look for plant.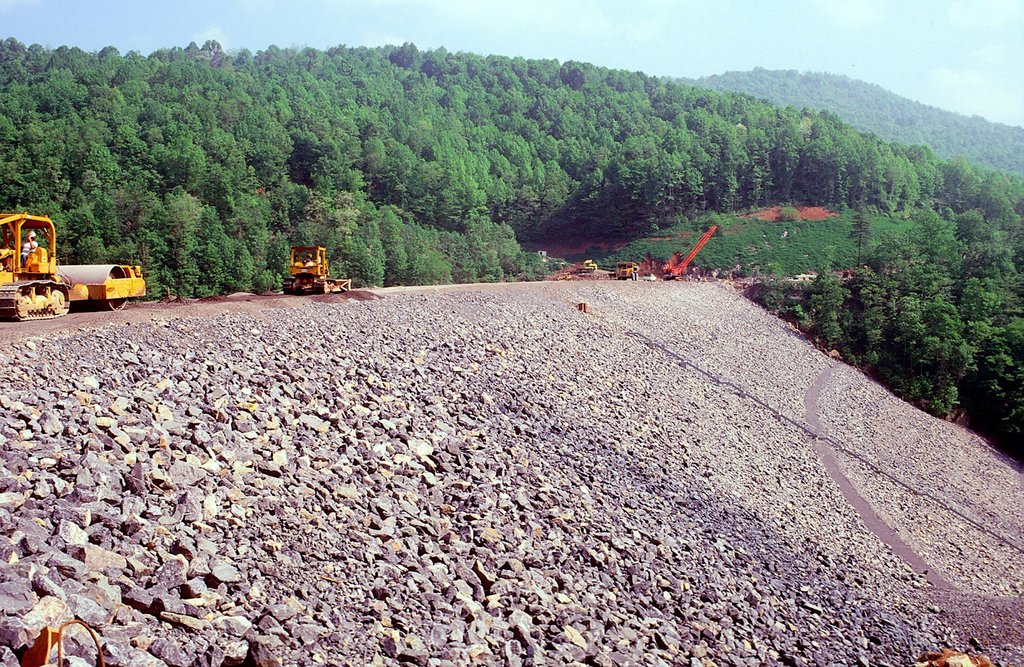
Found: left=461, top=210, right=514, bottom=282.
